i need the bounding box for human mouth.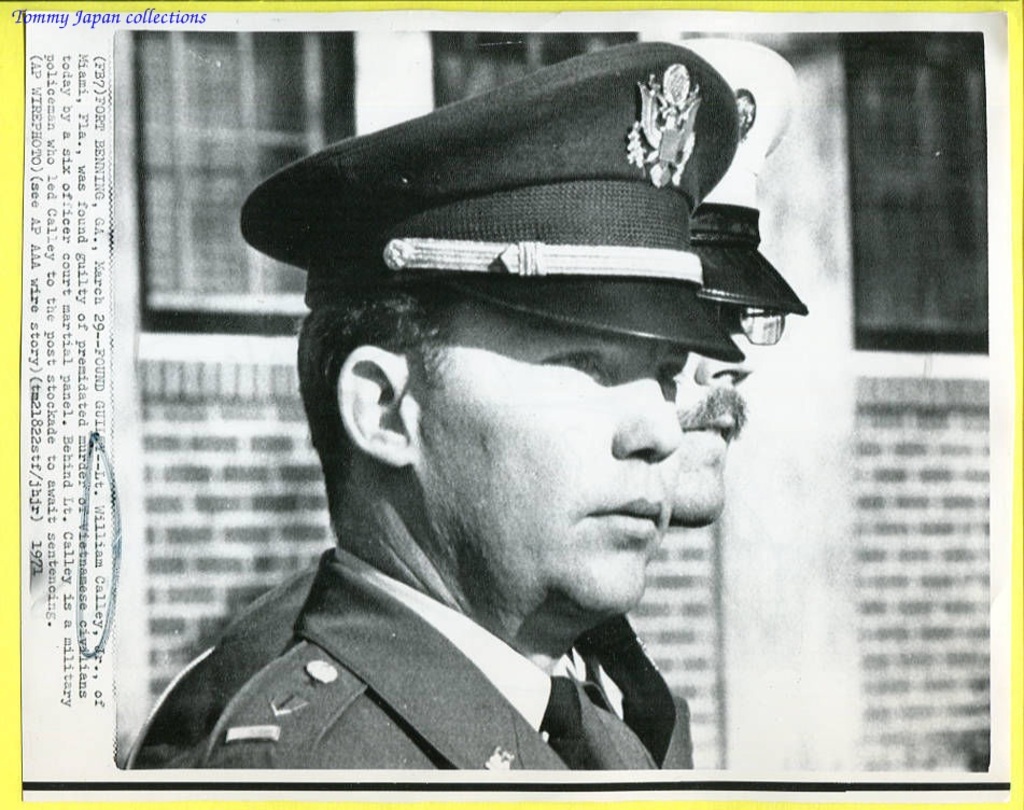
Here it is: {"x1": 677, "y1": 403, "x2": 743, "y2": 444}.
